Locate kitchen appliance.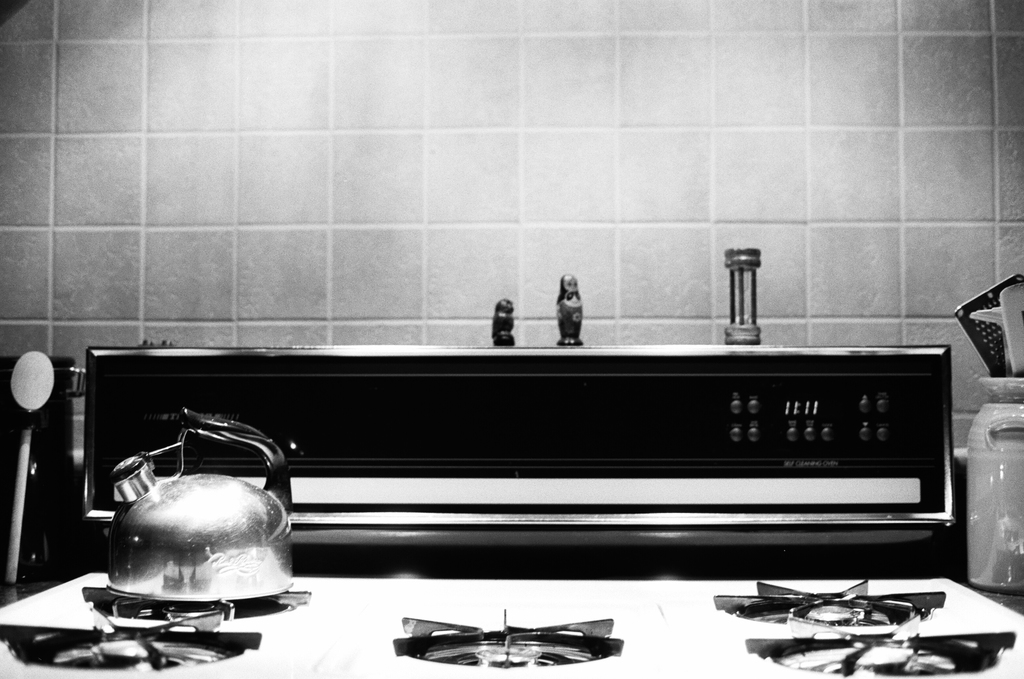
Bounding box: (970, 381, 1023, 591).
